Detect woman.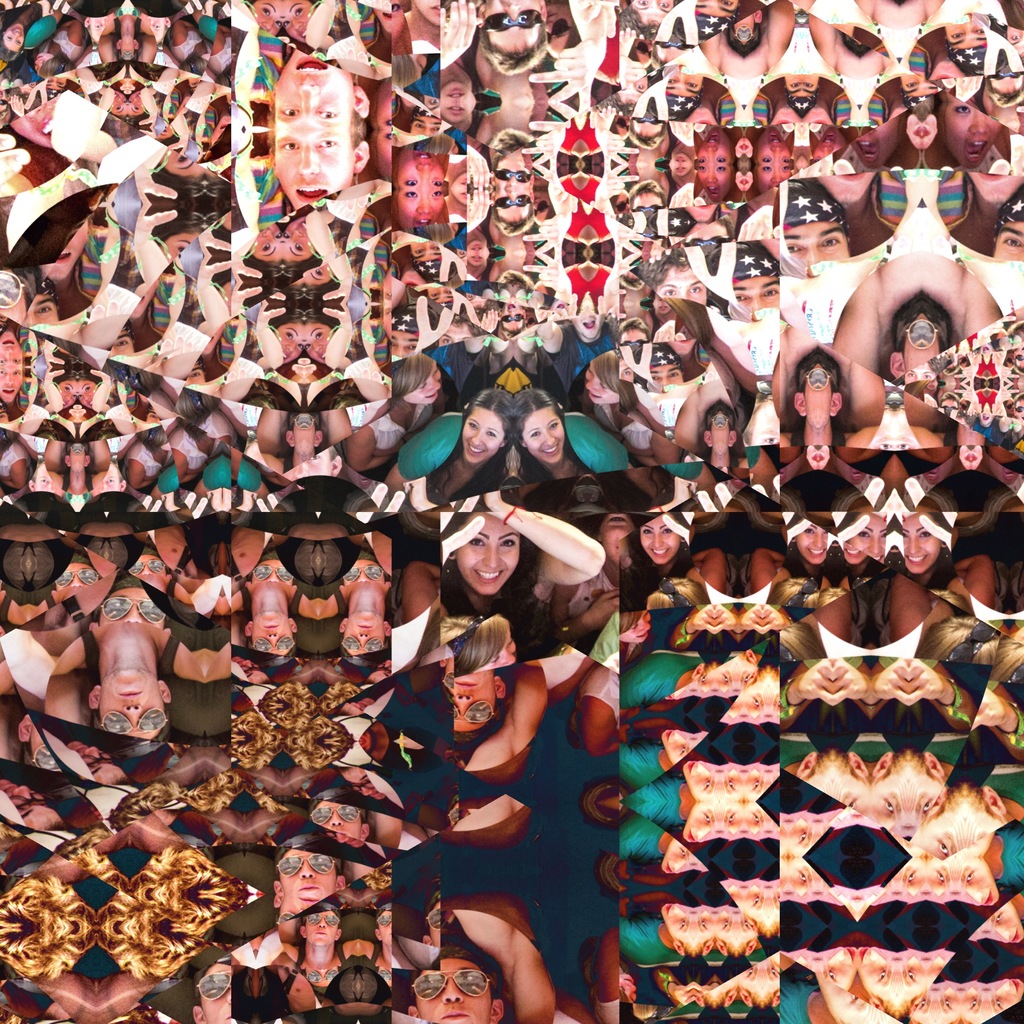
Detected at box=[884, 513, 946, 575].
